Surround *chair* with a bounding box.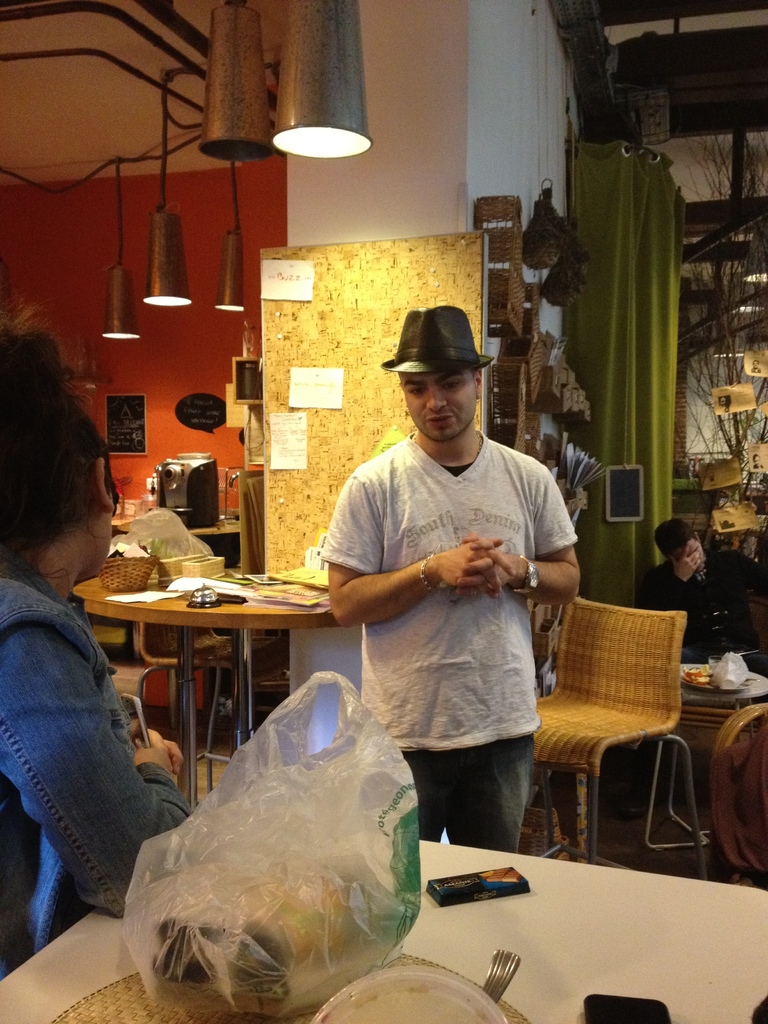
132,620,255,799.
